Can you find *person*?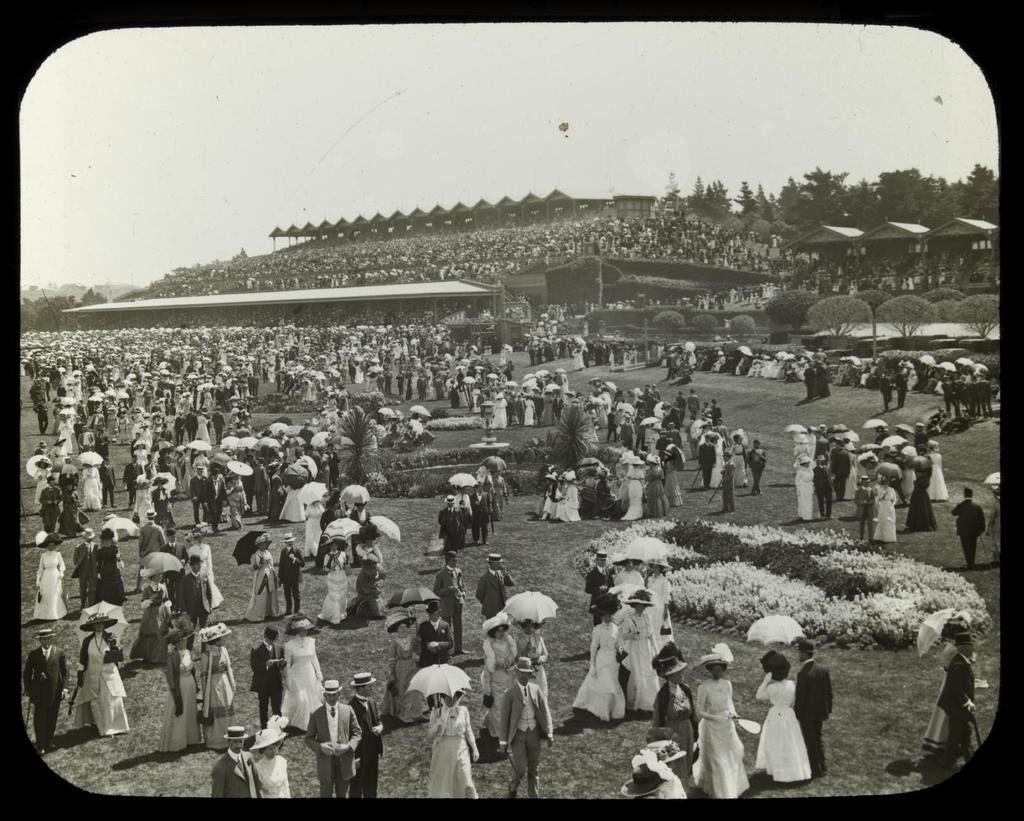
Yes, bounding box: box=[253, 729, 292, 797].
